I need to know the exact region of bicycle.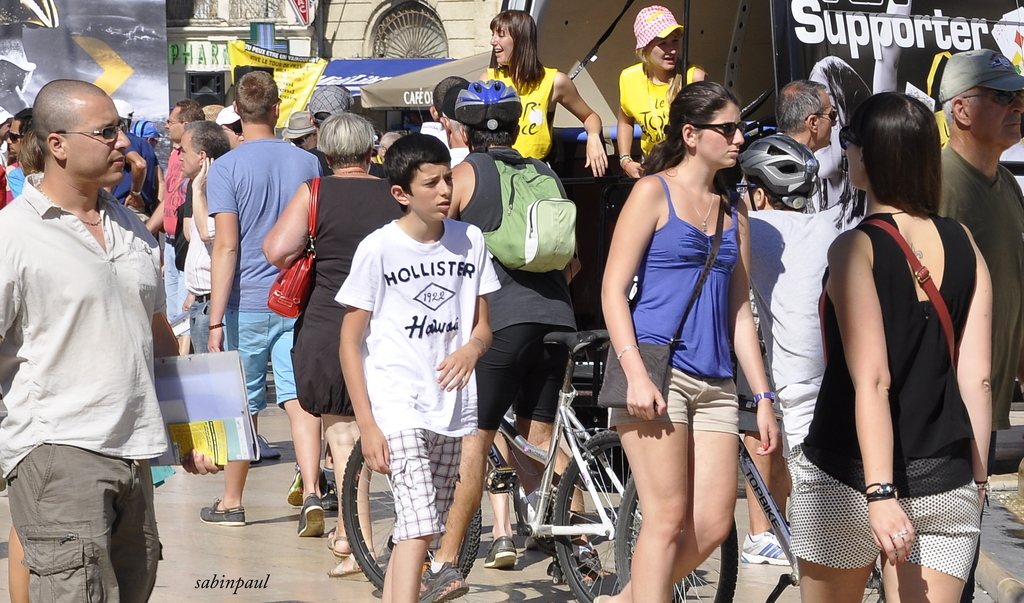
Region: locate(340, 325, 739, 602).
